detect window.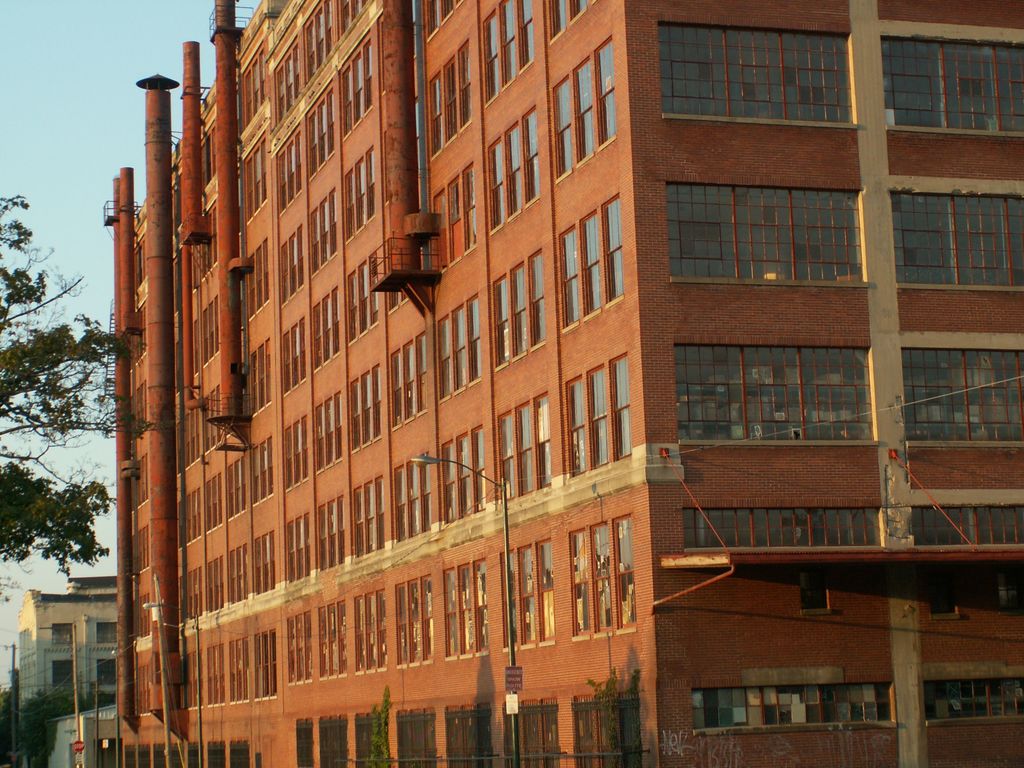
Detected at select_region(563, 362, 629, 467).
